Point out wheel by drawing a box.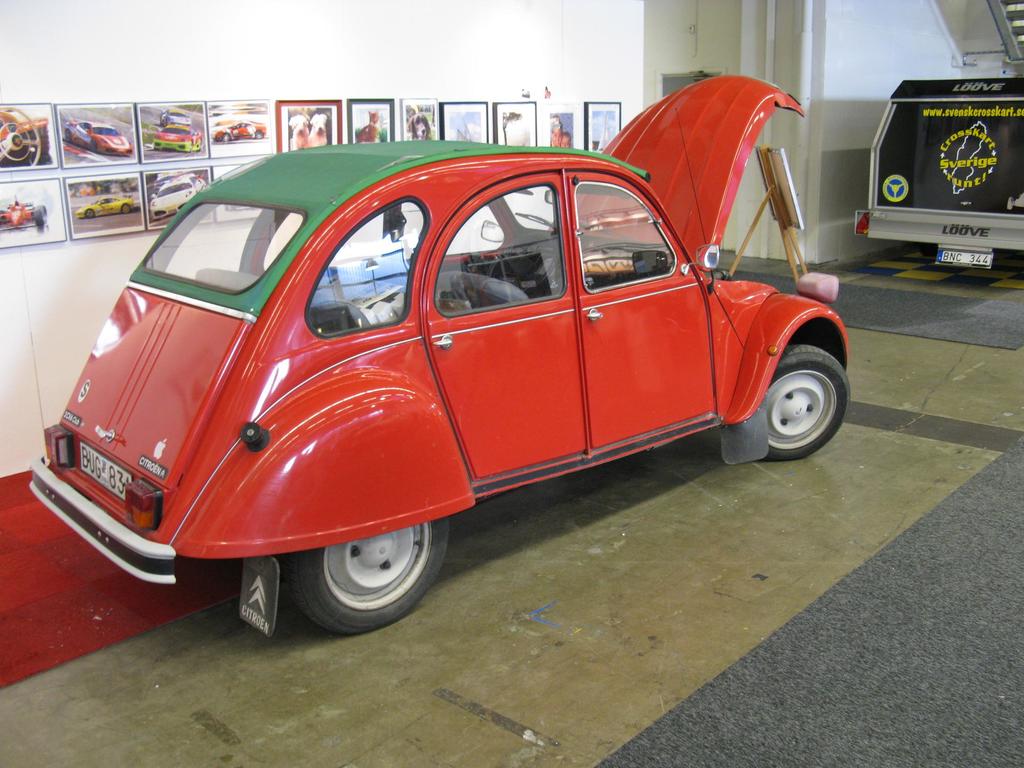
(35, 208, 49, 223).
